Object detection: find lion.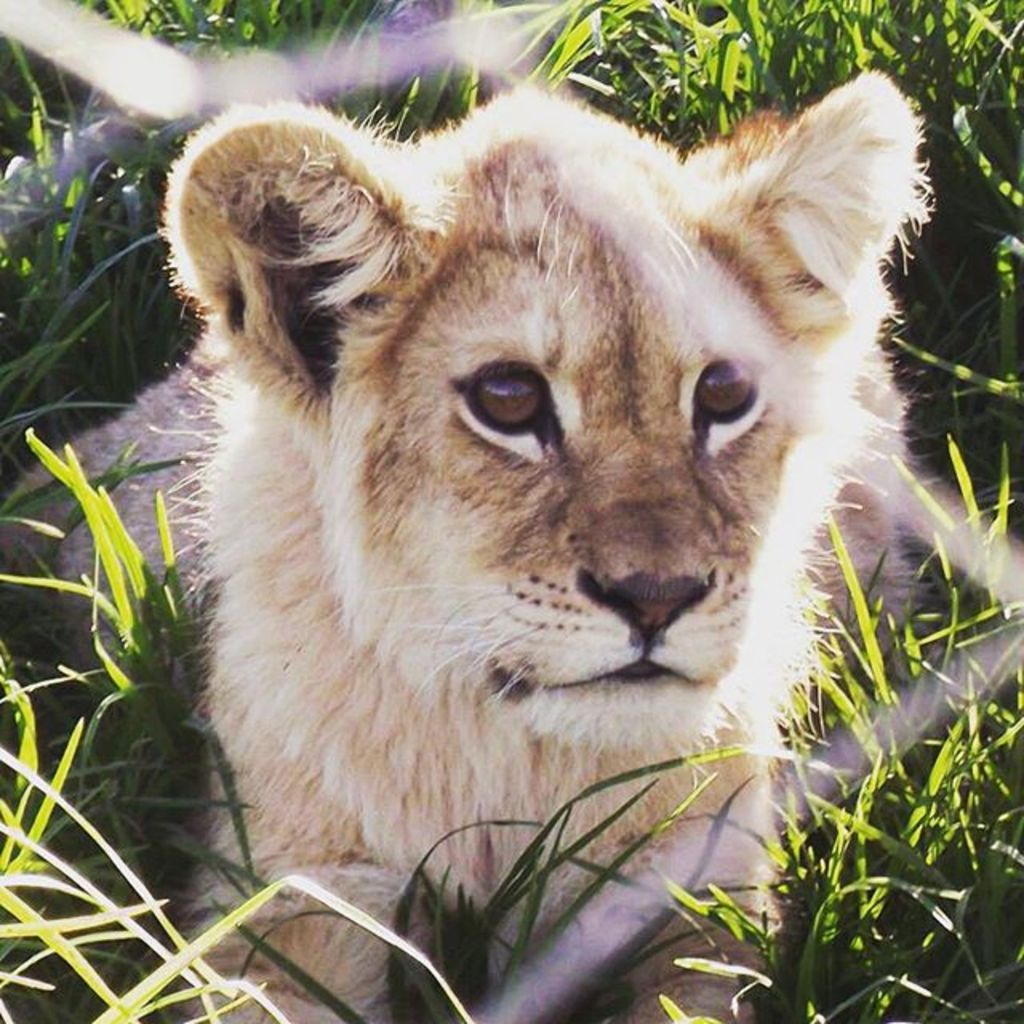
BBox(0, 67, 928, 1022).
